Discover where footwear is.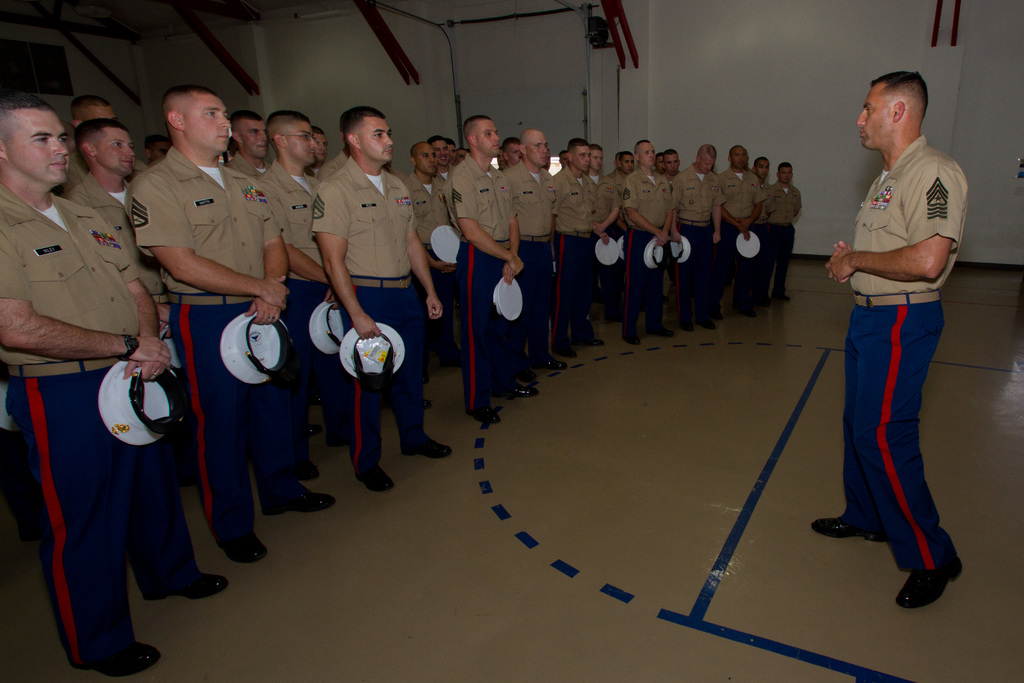
Discovered at [426, 400, 432, 409].
